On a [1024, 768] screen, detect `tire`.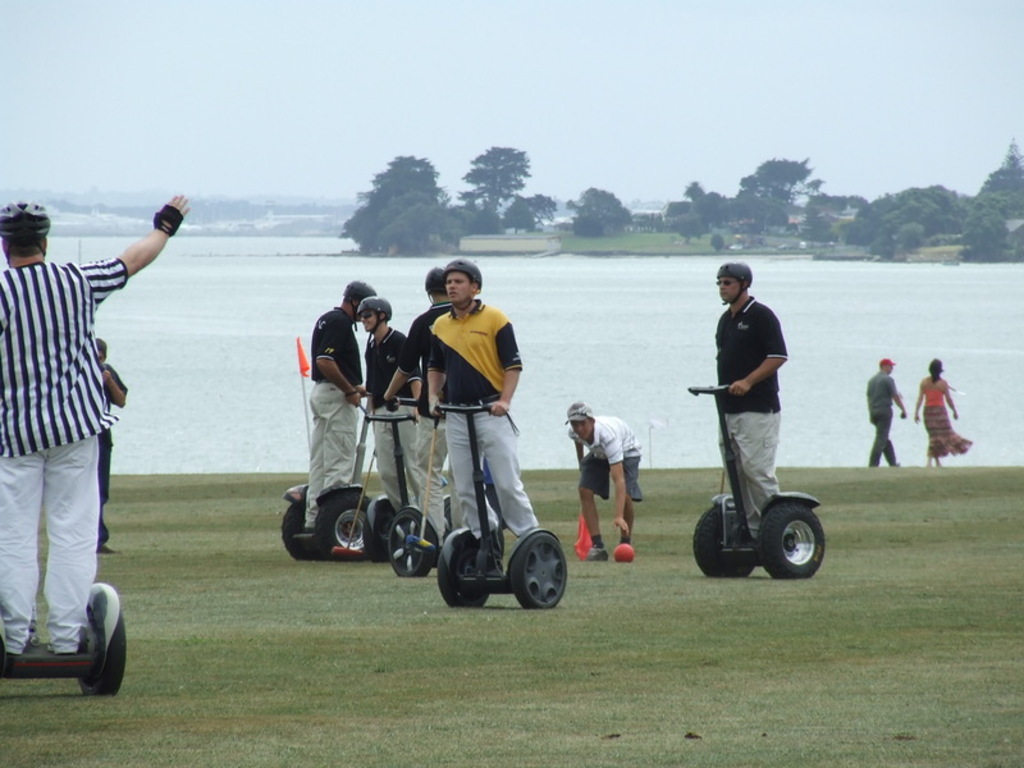
BBox(364, 493, 396, 556).
